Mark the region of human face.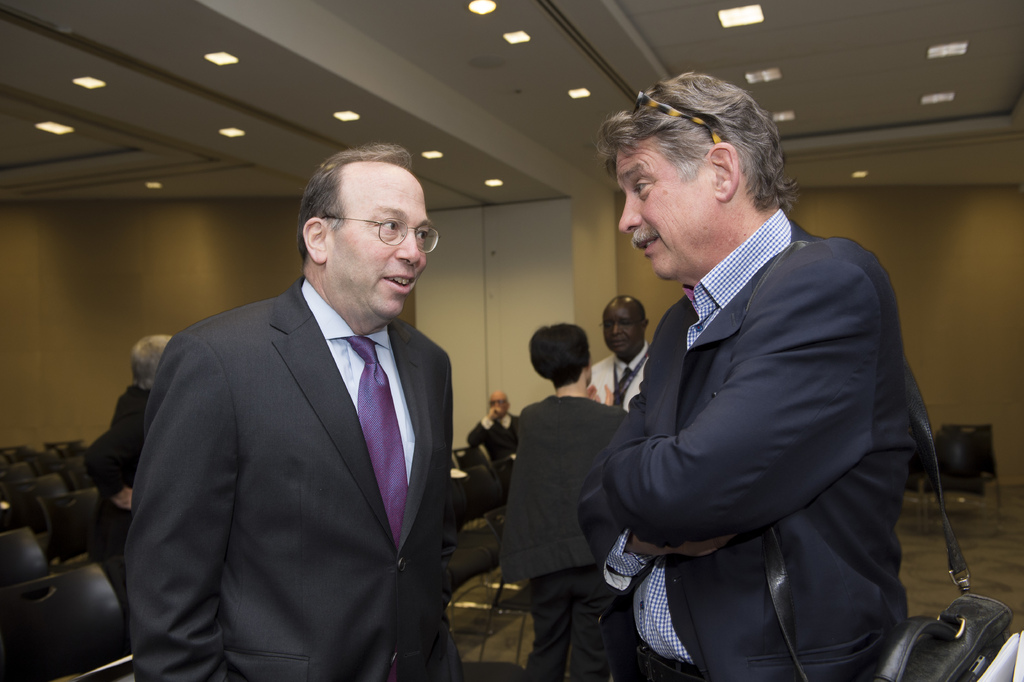
Region: [x1=610, y1=141, x2=712, y2=278].
